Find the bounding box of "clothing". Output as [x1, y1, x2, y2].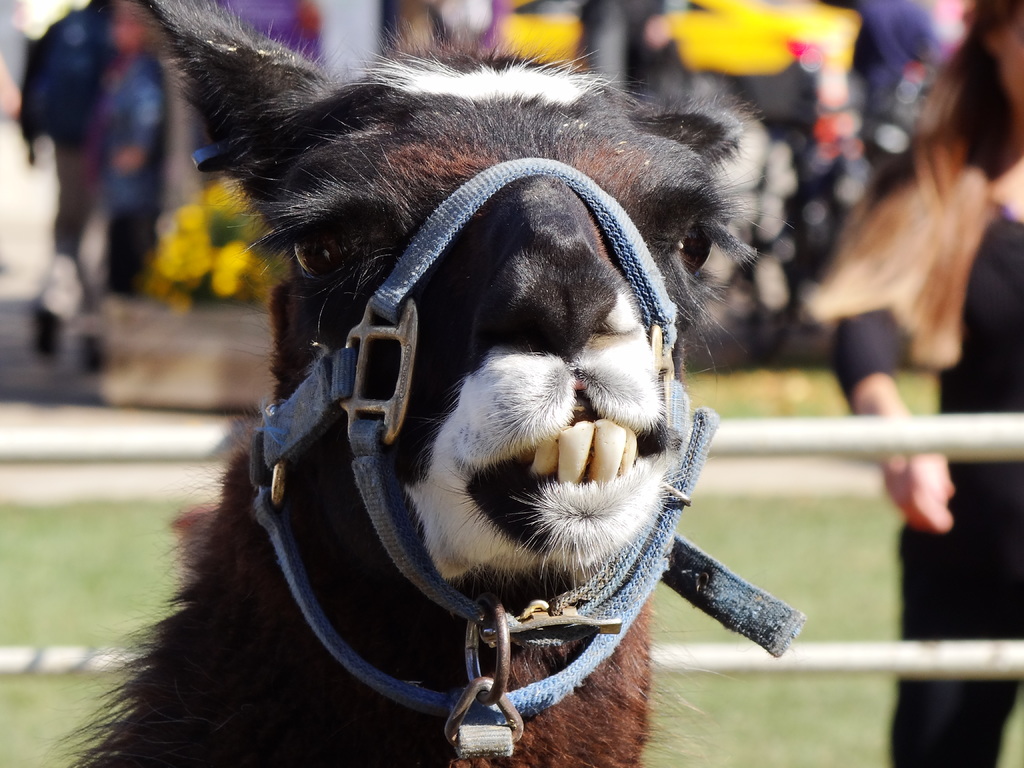
[77, 48, 187, 294].
